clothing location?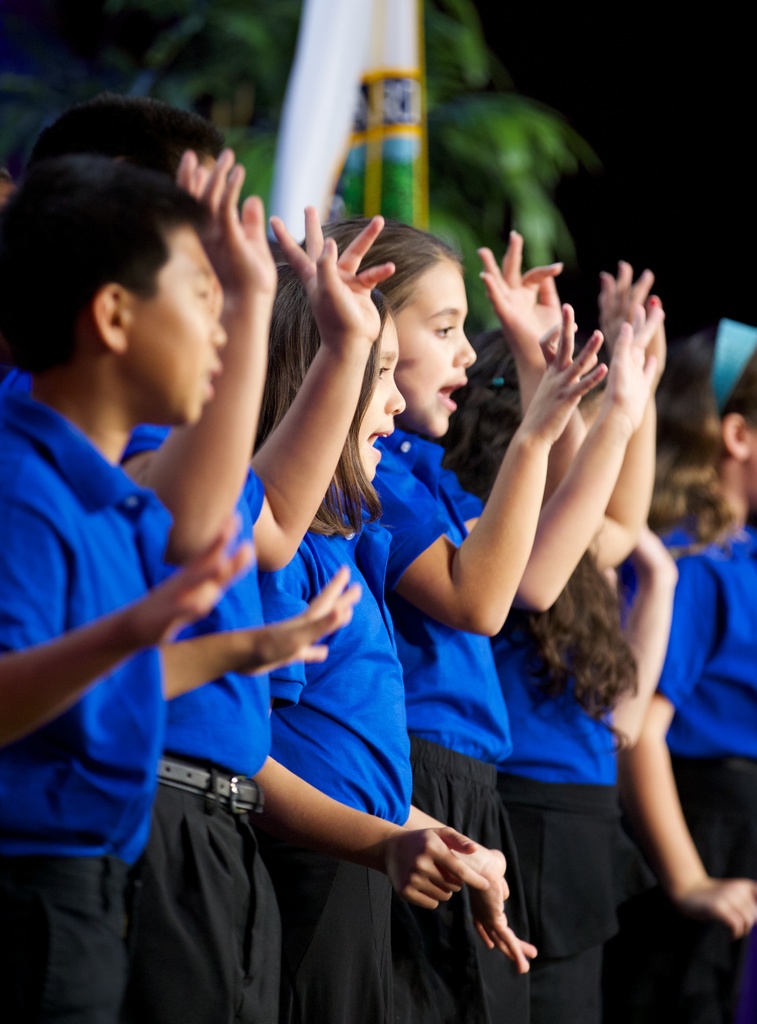
(left=485, top=584, right=638, bottom=1023)
